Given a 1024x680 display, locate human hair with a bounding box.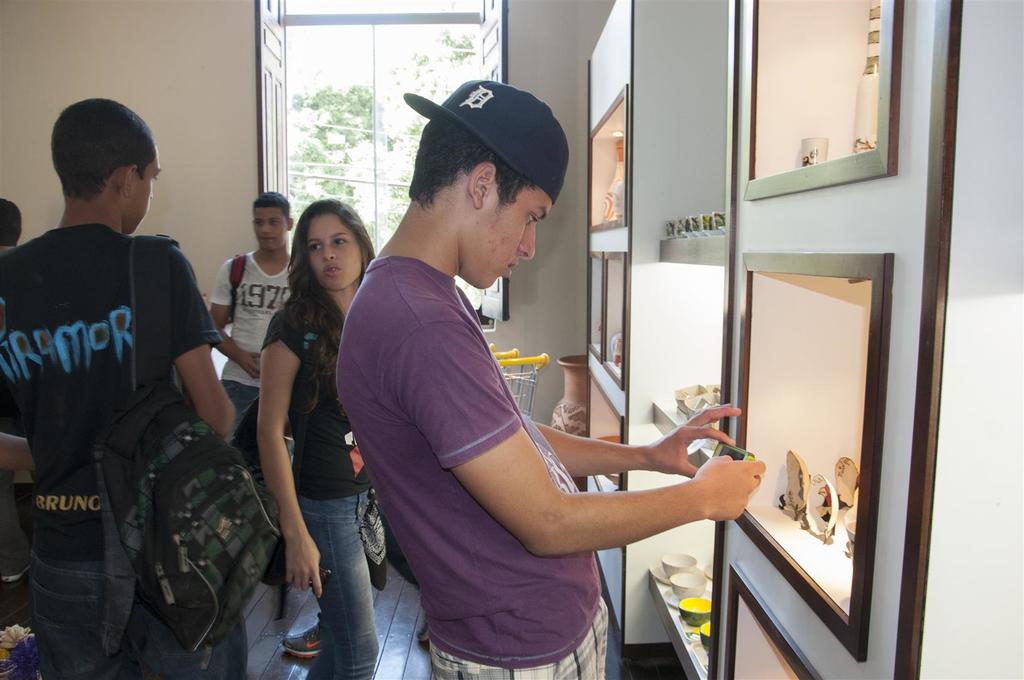
Located: crop(0, 197, 22, 245).
